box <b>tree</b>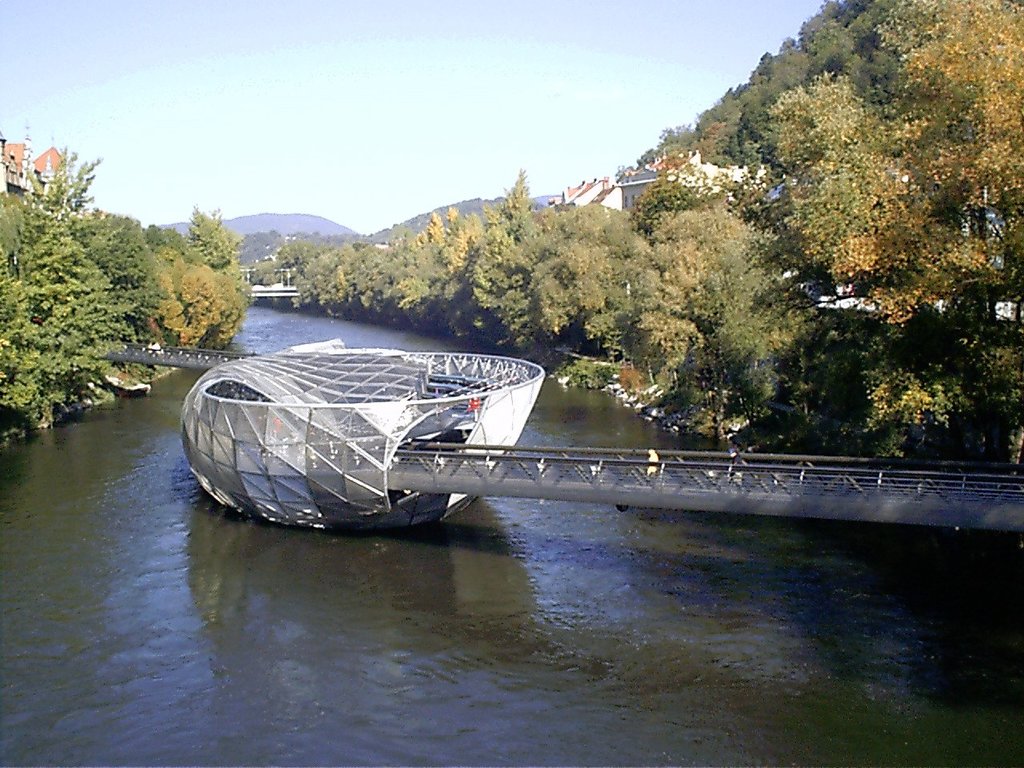
Rect(826, 0, 1023, 332)
